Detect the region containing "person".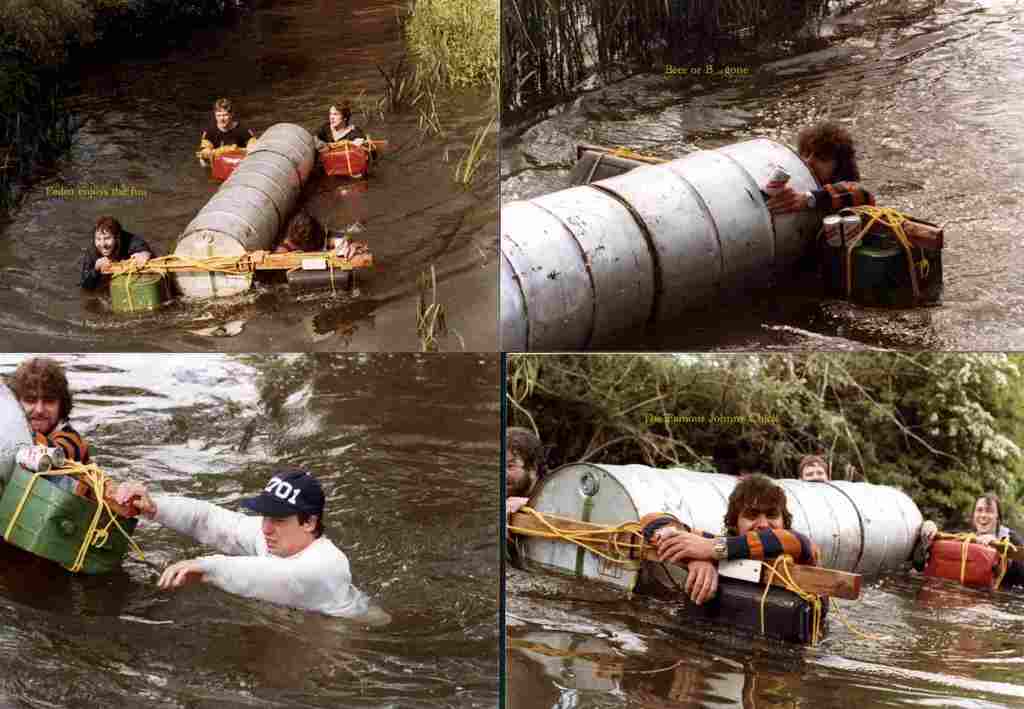
<bbox>632, 466, 826, 605</bbox>.
